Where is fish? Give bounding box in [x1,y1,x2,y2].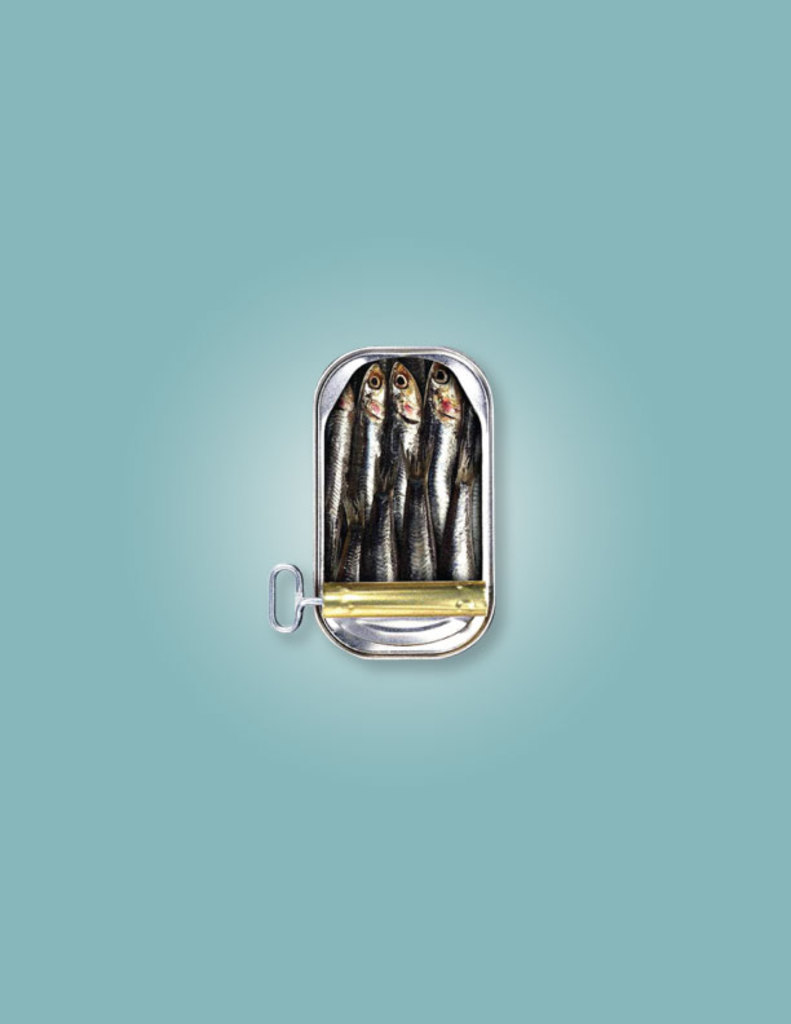
[362,455,403,582].
